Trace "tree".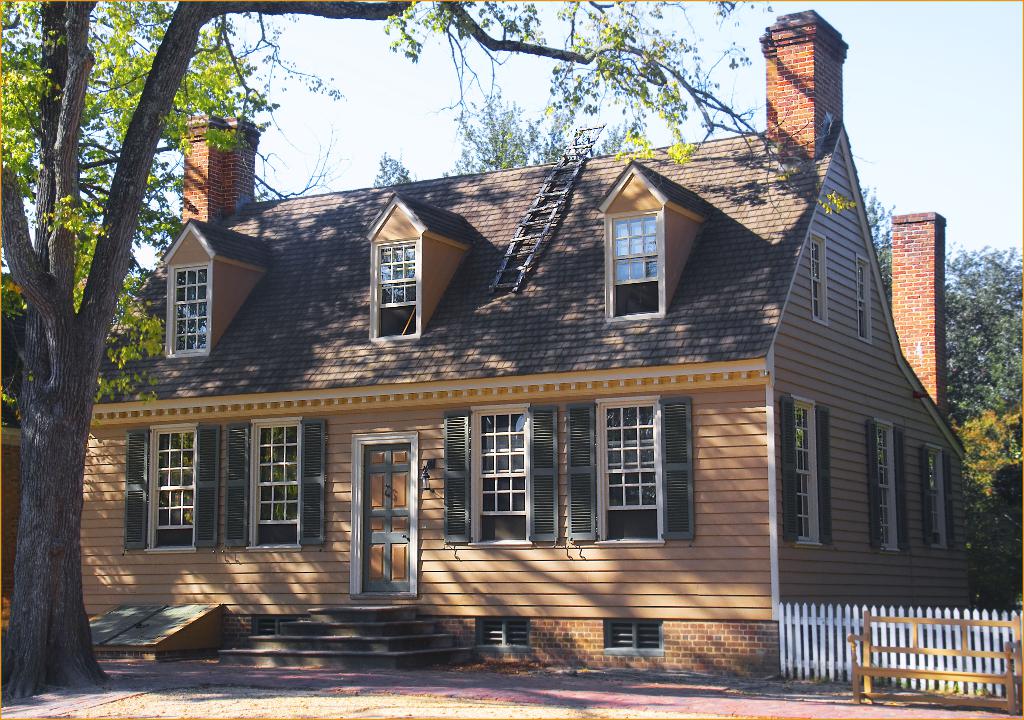
Traced to rect(954, 403, 1023, 611).
